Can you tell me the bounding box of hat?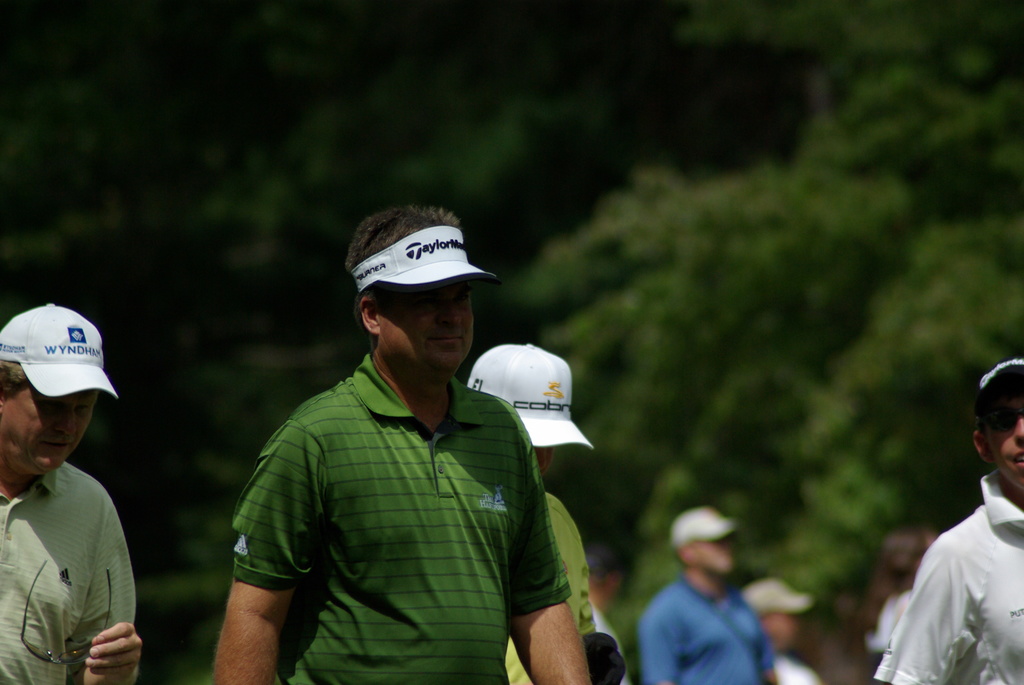
[left=0, top=301, right=120, bottom=400].
